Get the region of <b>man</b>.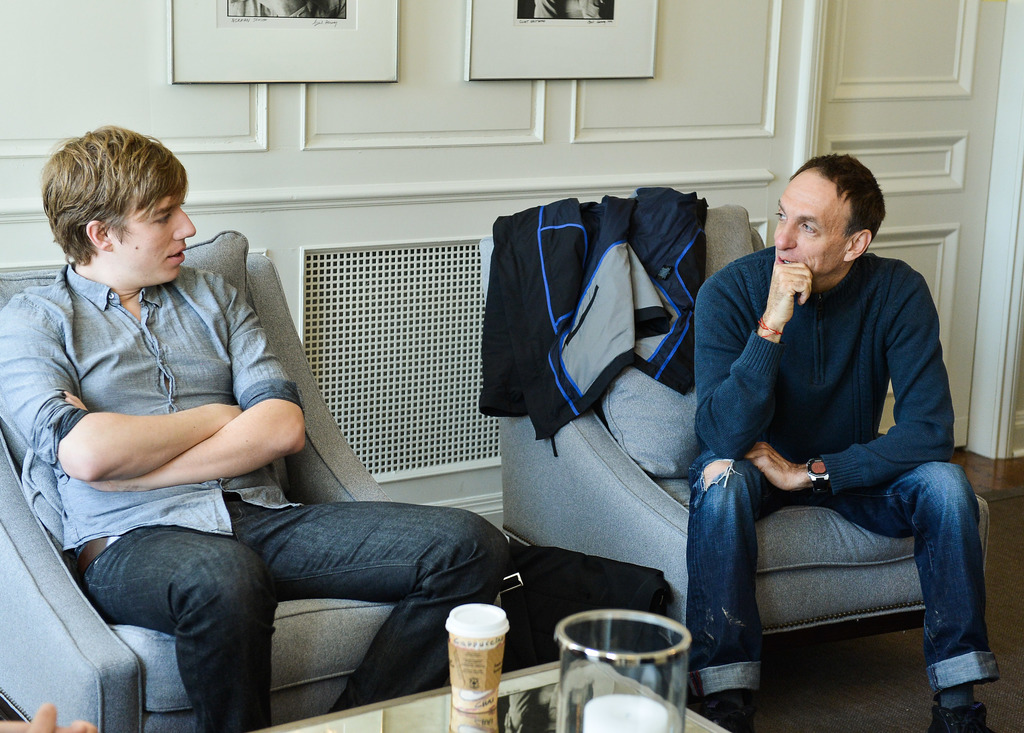
region(686, 153, 1000, 732).
